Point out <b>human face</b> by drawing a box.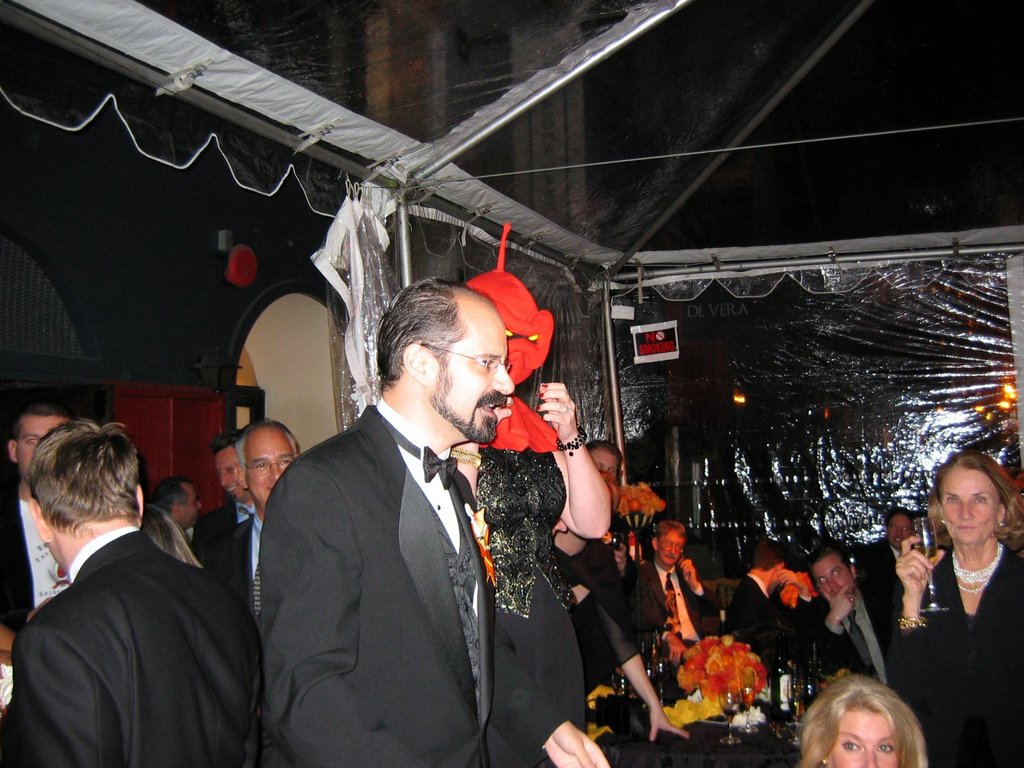
region(887, 511, 913, 550).
